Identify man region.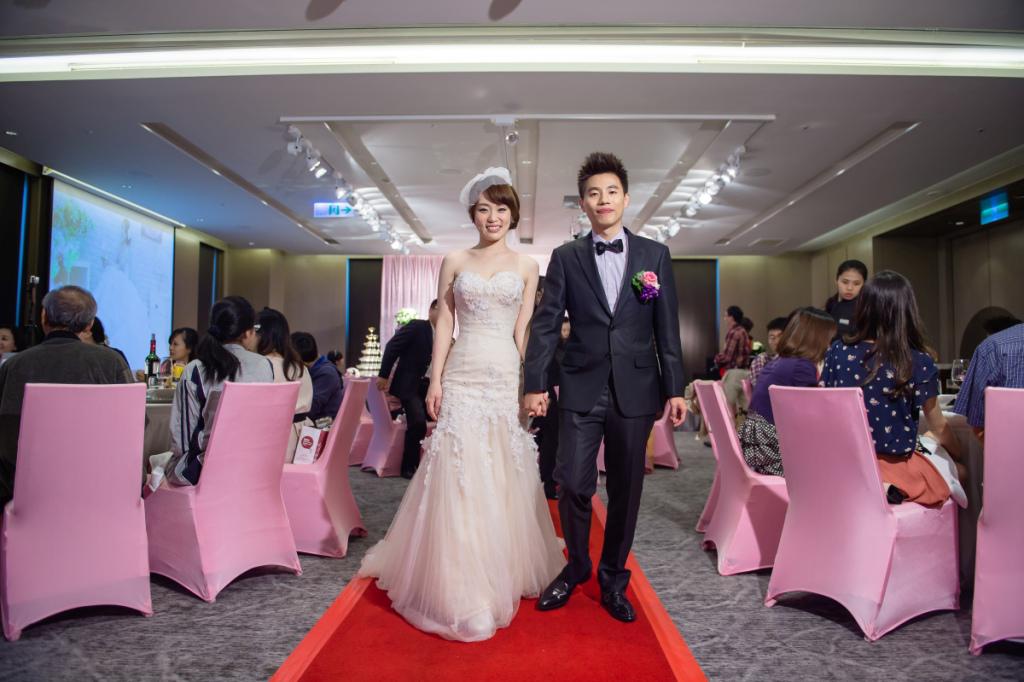
Region: pyautogui.locateOnScreen(956, 321, 1023, 442).
